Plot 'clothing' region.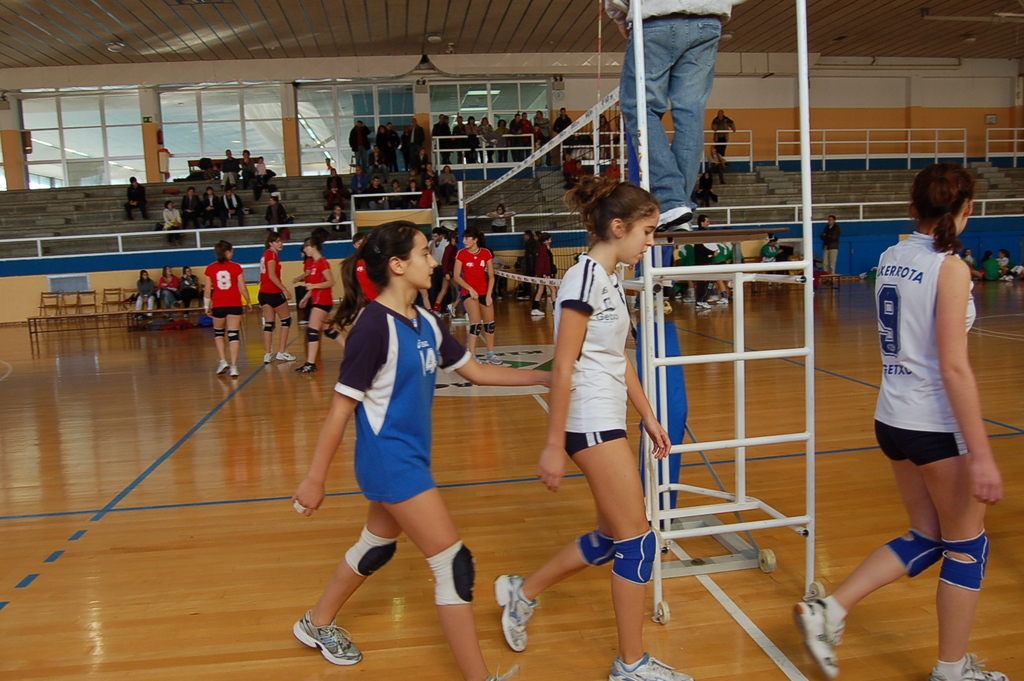
Plotted at bbox=[432, 119, 450, 156].
